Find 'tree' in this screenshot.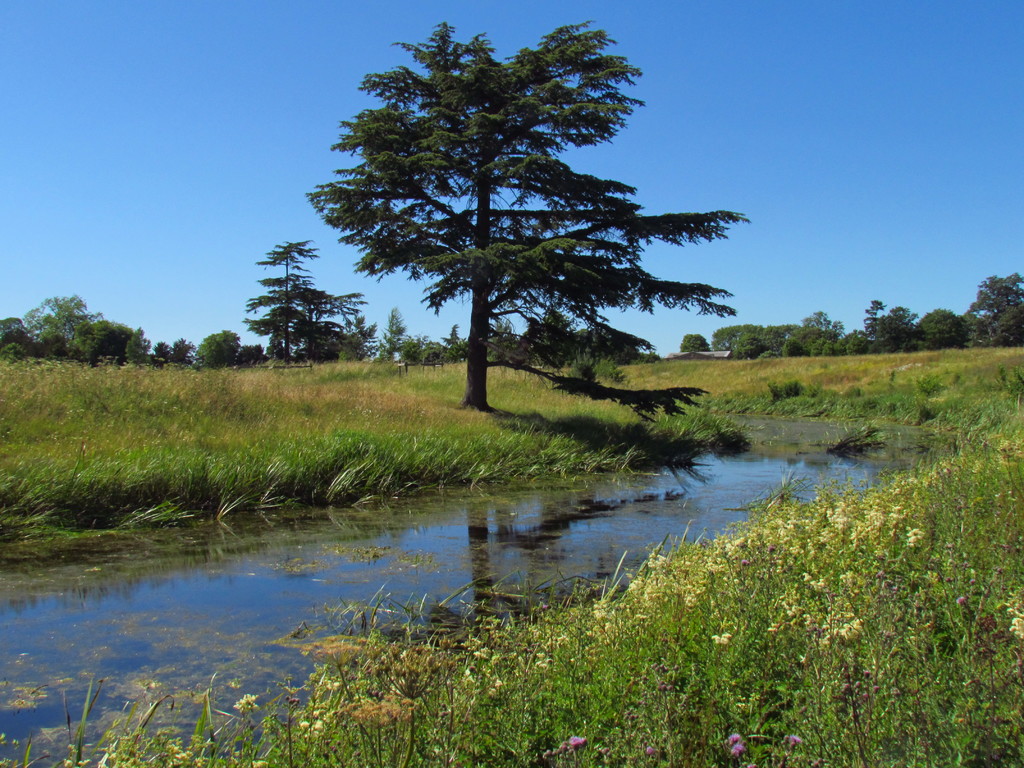
The bounding box for 'tree' is (959, 268, 1023, 337).
